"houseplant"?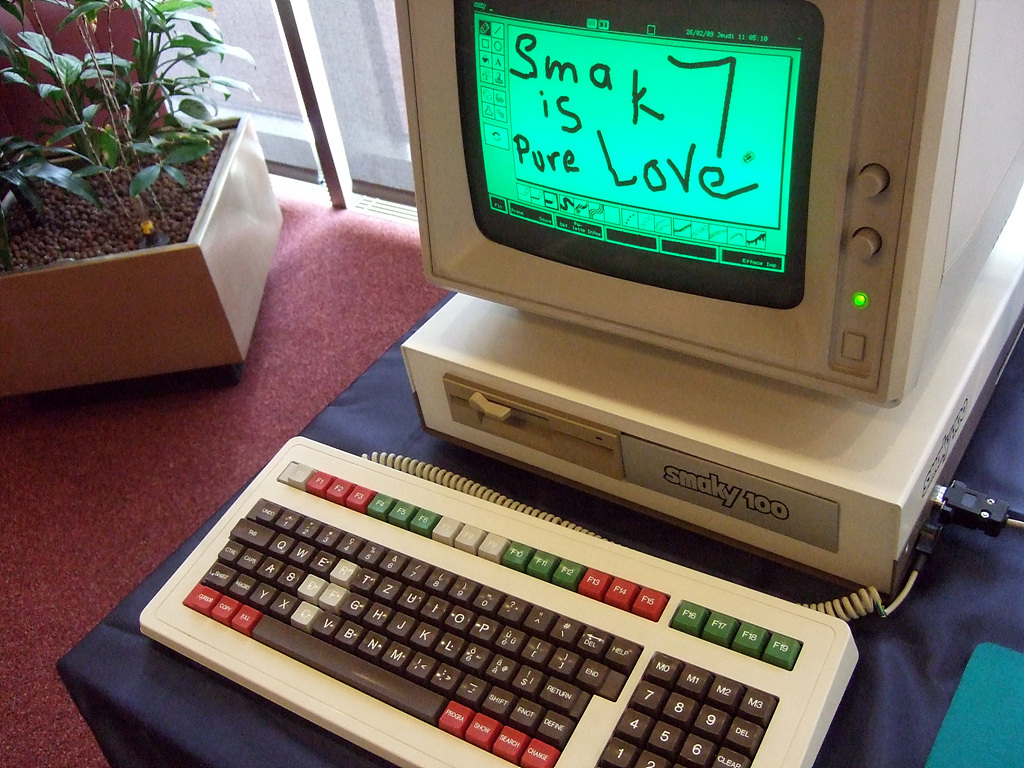
box(0, 25, 274, 374)
